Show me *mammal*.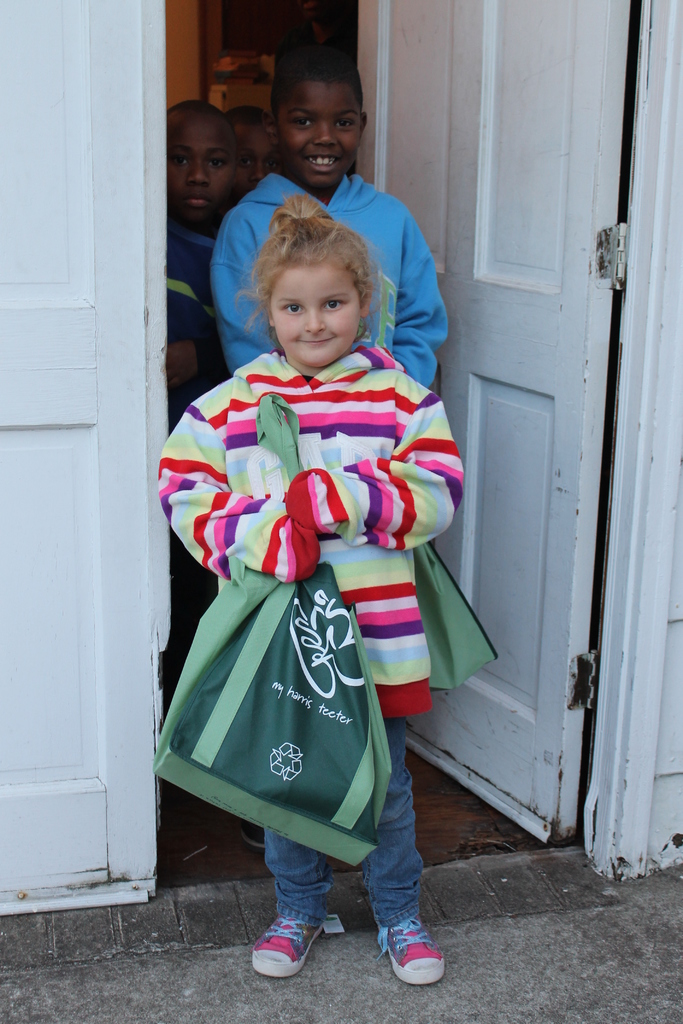
*mammal* is here: (x1=159, y1=97, x2=243, y2=397).
